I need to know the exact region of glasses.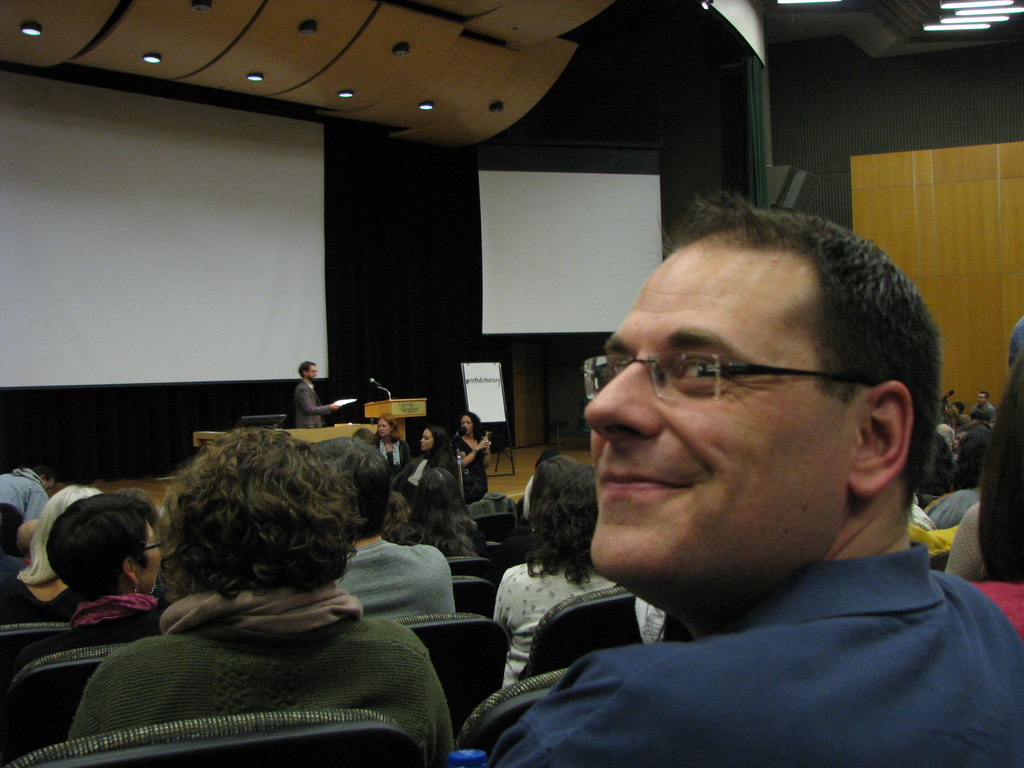
Region: [140, 540, 161, 554].
